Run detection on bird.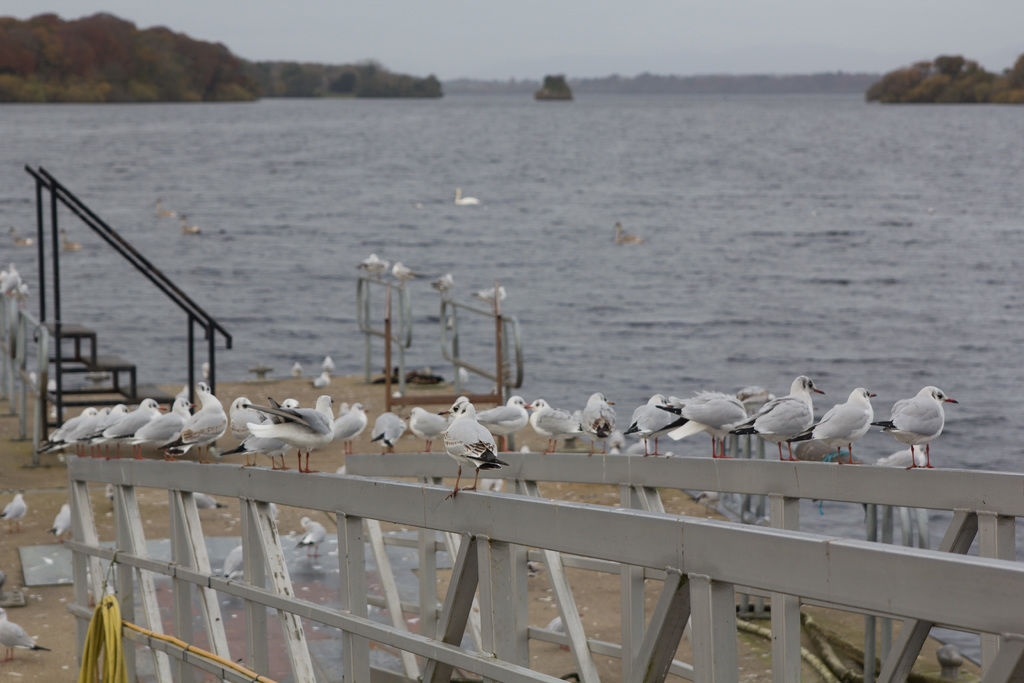
Result: 102 397 166 459.
